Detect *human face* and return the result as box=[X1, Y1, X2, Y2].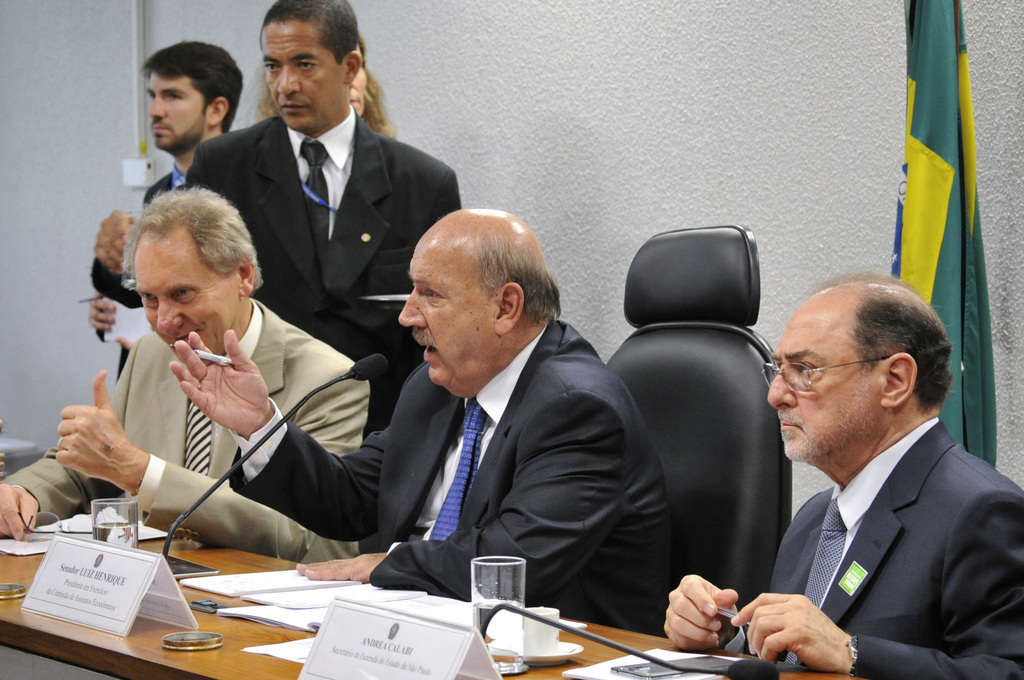
box=[351, 45, 369, 114].
